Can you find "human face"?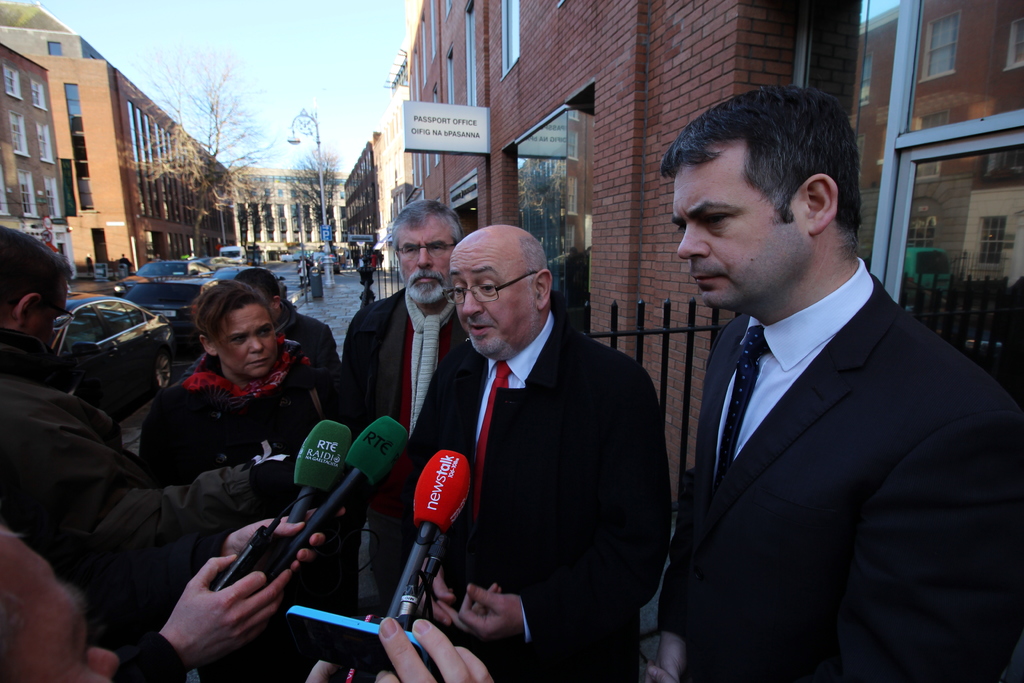
Yes, bounding box: 0/531/119/682.
